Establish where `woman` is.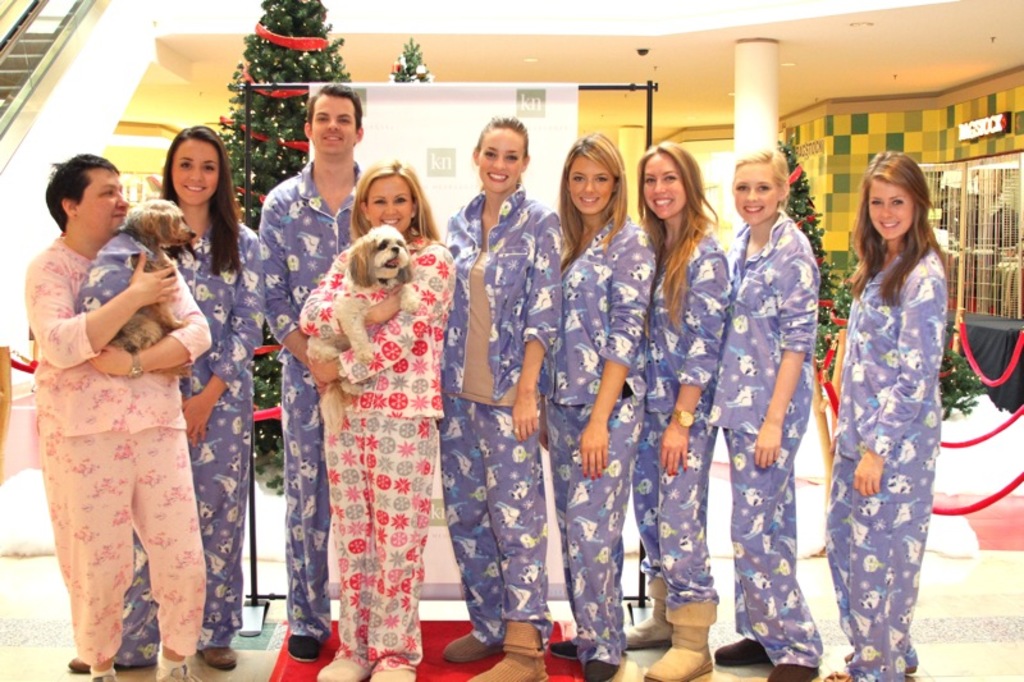
Established at (x1=541, y1=129, x2=660, y2=681).
